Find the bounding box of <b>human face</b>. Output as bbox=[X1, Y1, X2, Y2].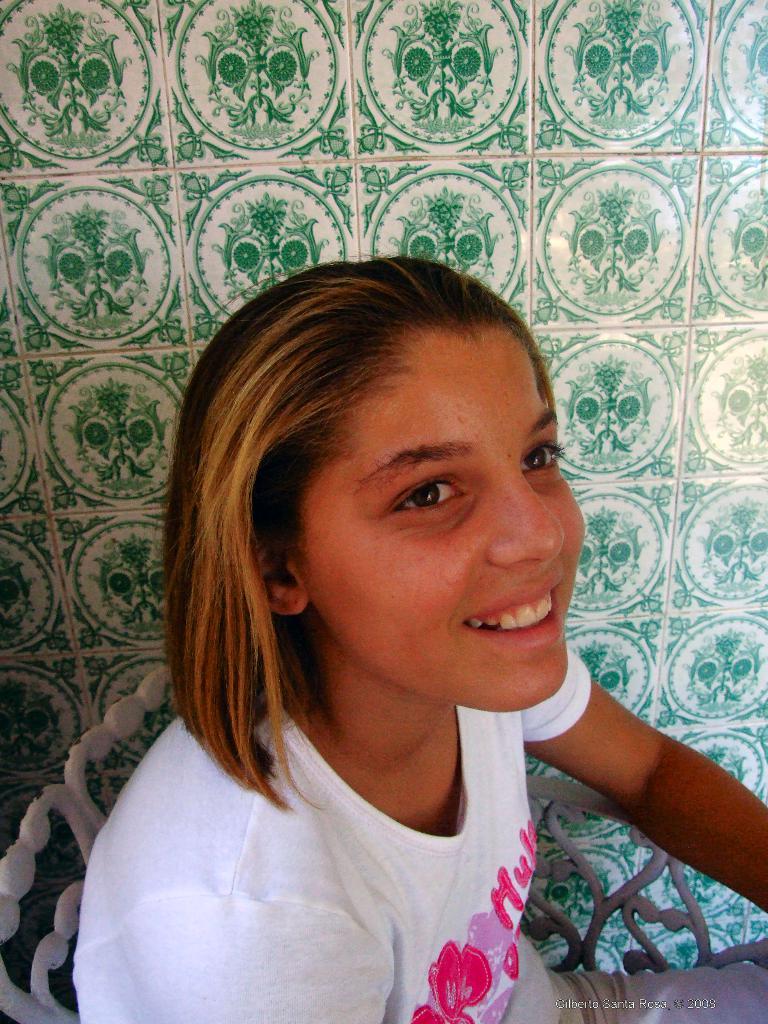
bbox=[294, 323, 583, 709].
